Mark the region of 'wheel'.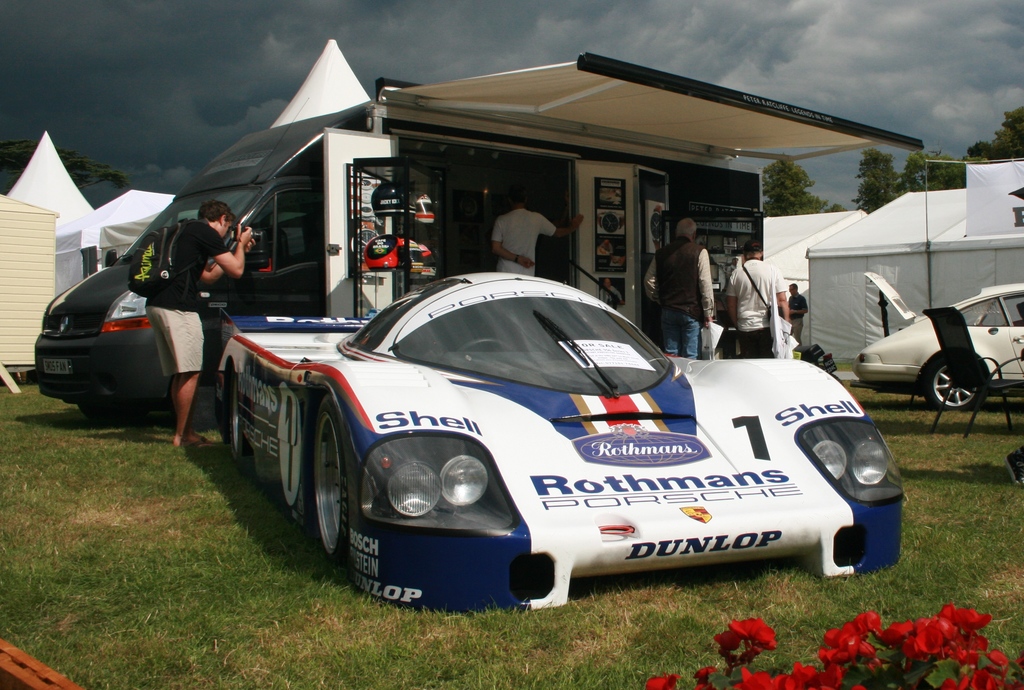
Region: 458:334:513:354.
